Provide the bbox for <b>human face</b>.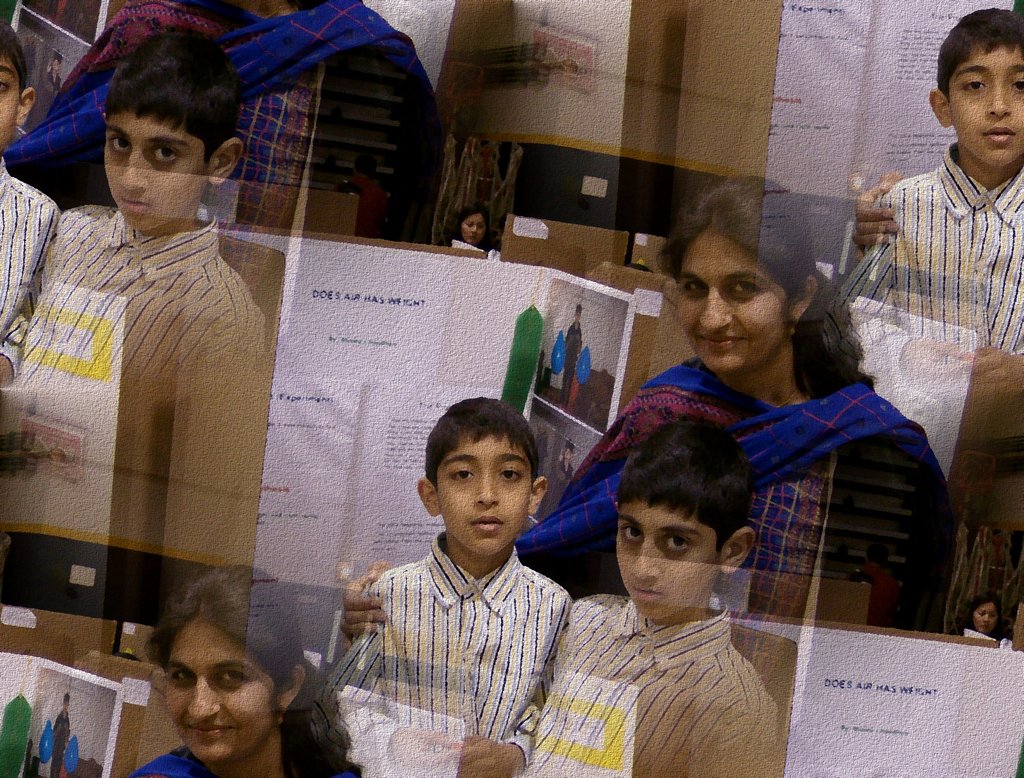
(103,110,209,229).
